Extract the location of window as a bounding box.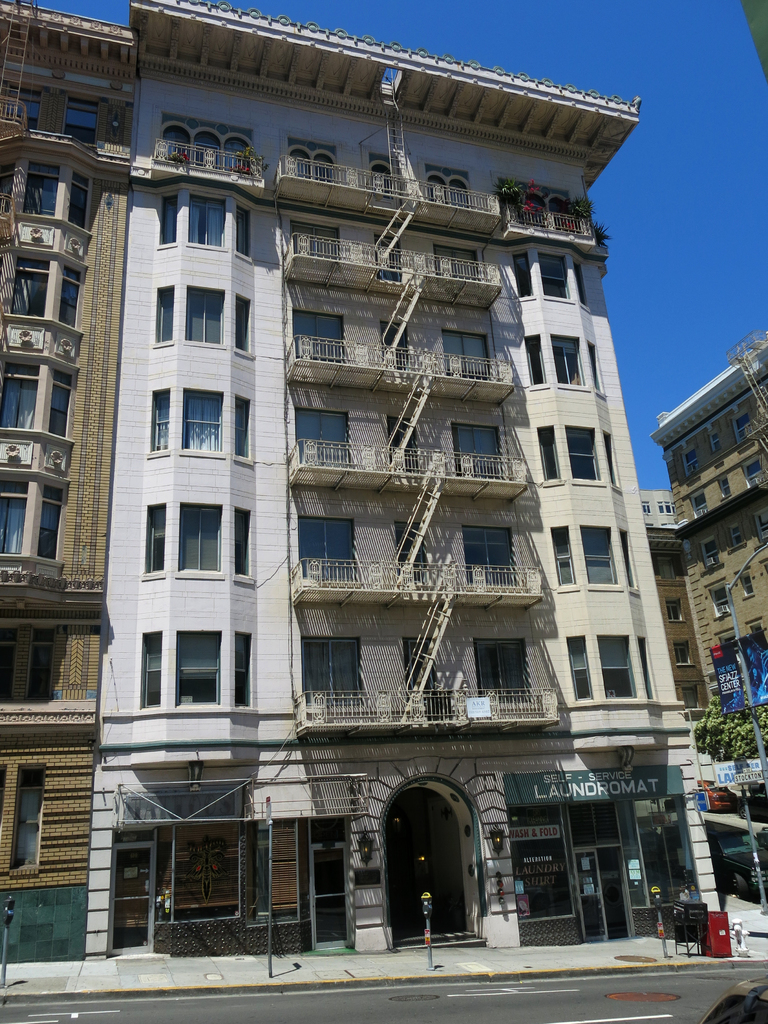
<box>727,529,748,545</box>.
